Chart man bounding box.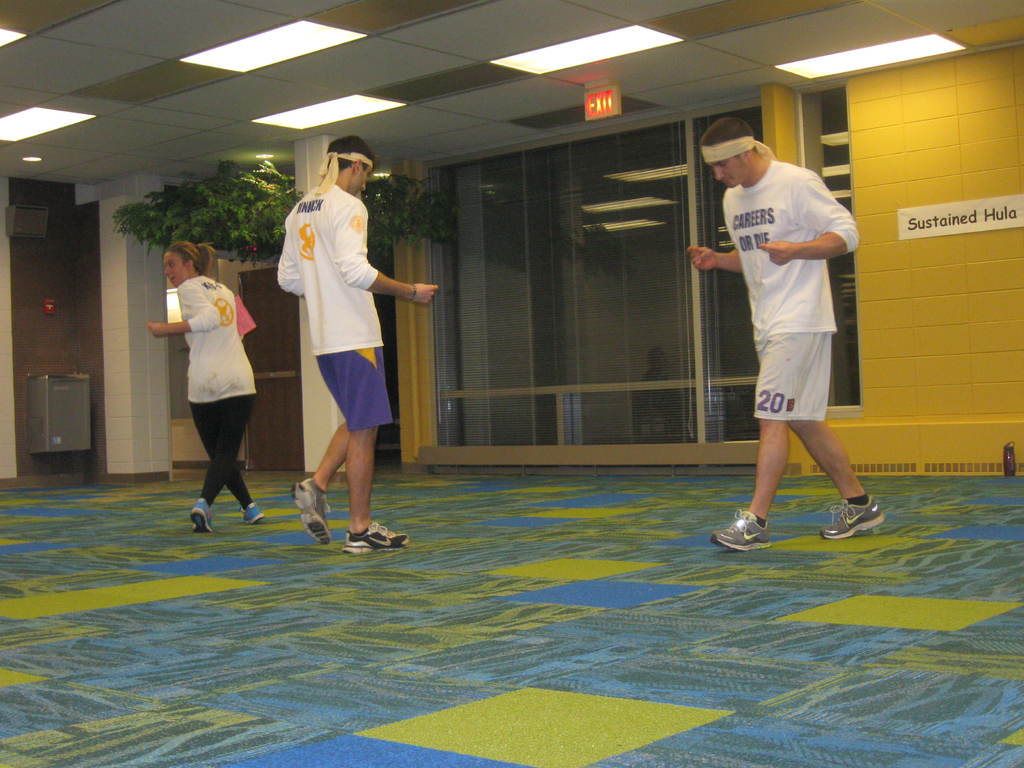
Charted: x1=265, y1=140, x2=423, y2=561.
